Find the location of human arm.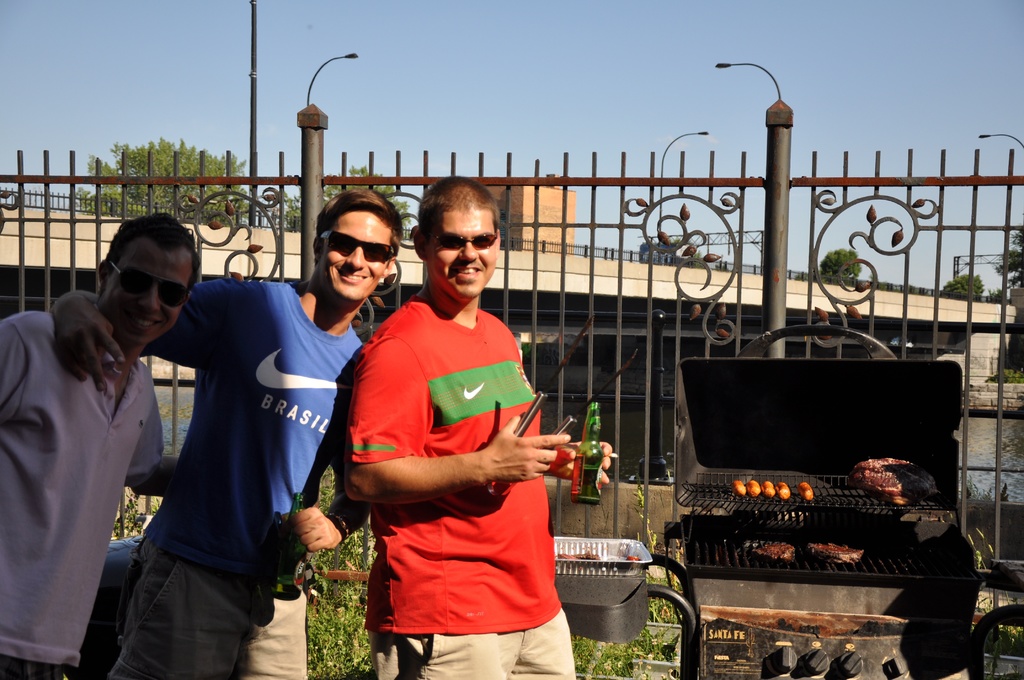
Location: <bbox>49, 277, 249, 391</bbox>.
